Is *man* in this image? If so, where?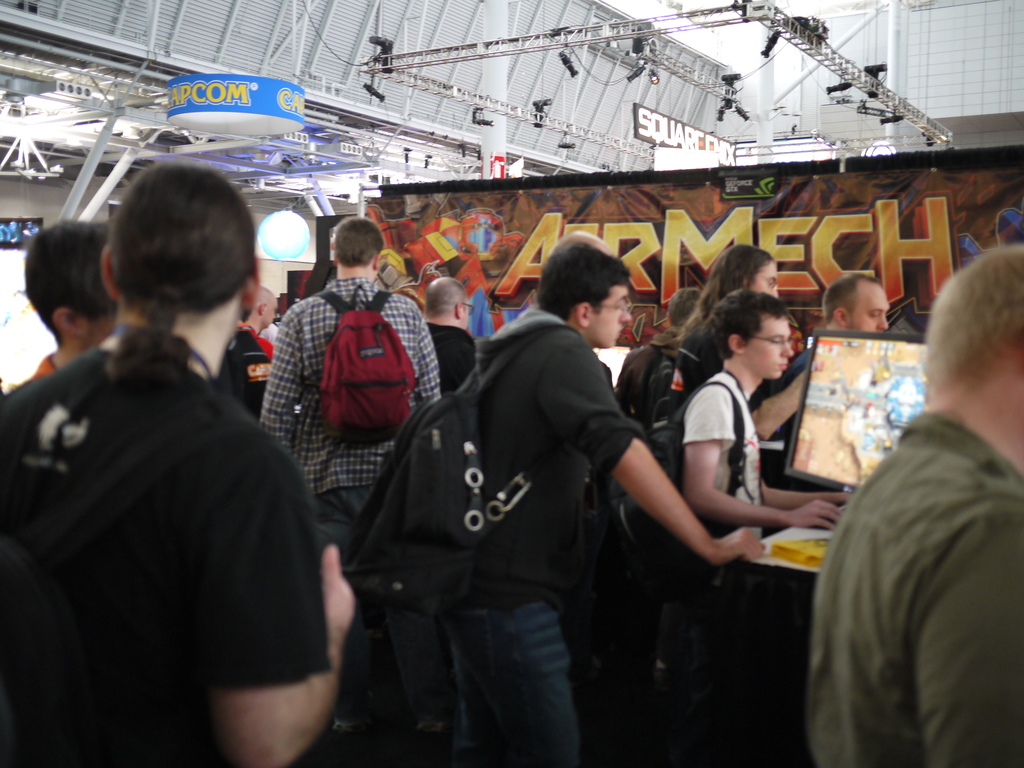
Yes, at (x1=221, y1=281, x2=279, y2=426).
